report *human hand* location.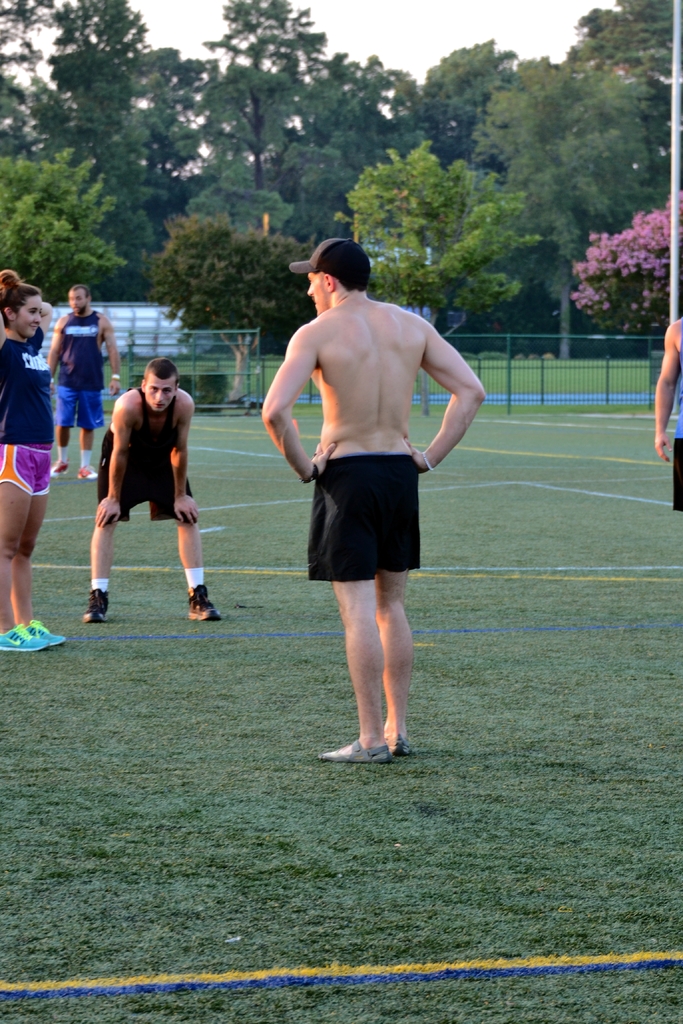
Report: Rect(49, 379, 56, 395).
